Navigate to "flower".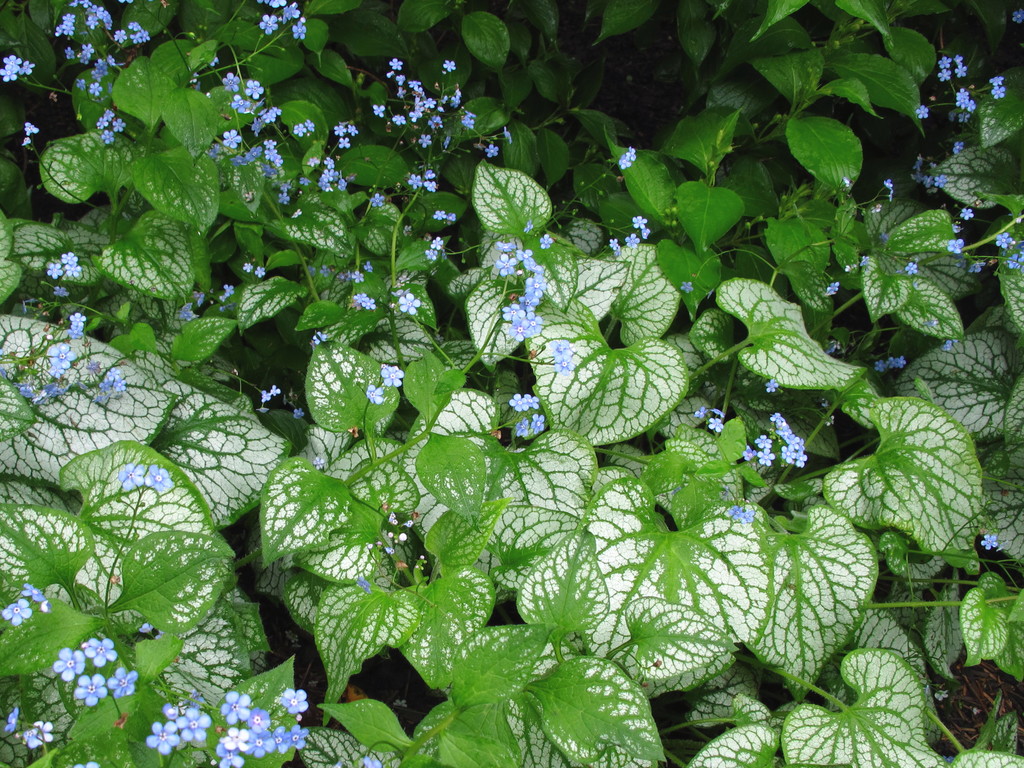
Navigation target: bbox=(143, 463, 174, 493).
